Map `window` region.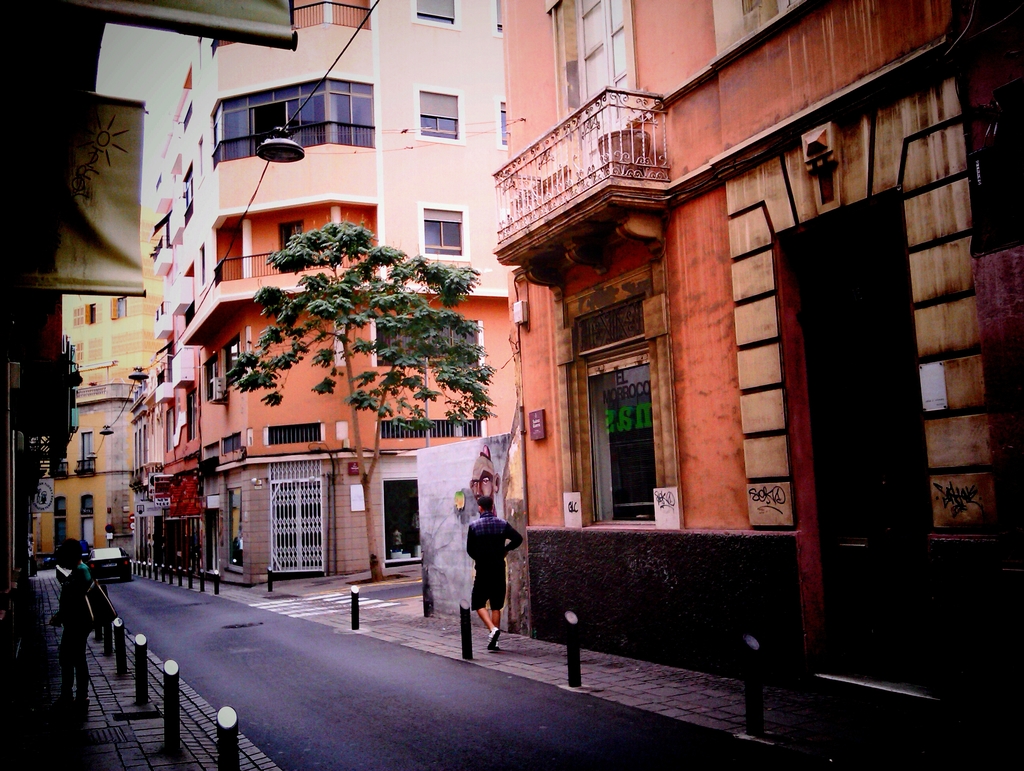
Mapped to <bbox>422, 91, 454, 137</bbox>.
